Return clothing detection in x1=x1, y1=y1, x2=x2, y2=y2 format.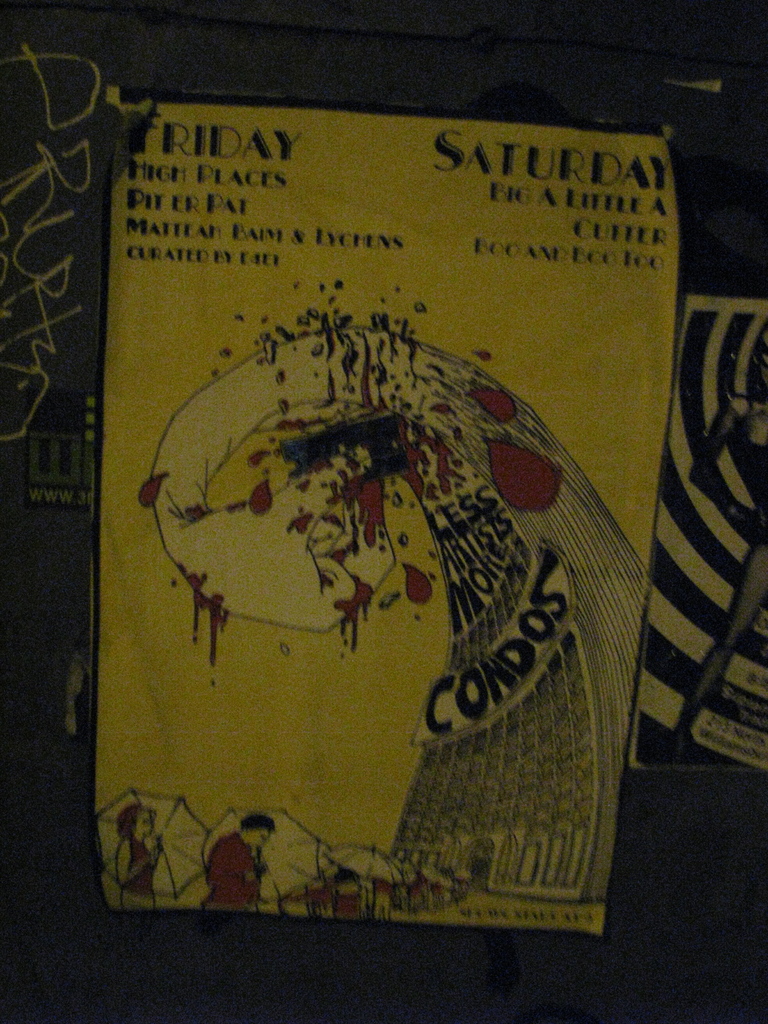
x1=202, y1=829, x2=258, y2=915.
